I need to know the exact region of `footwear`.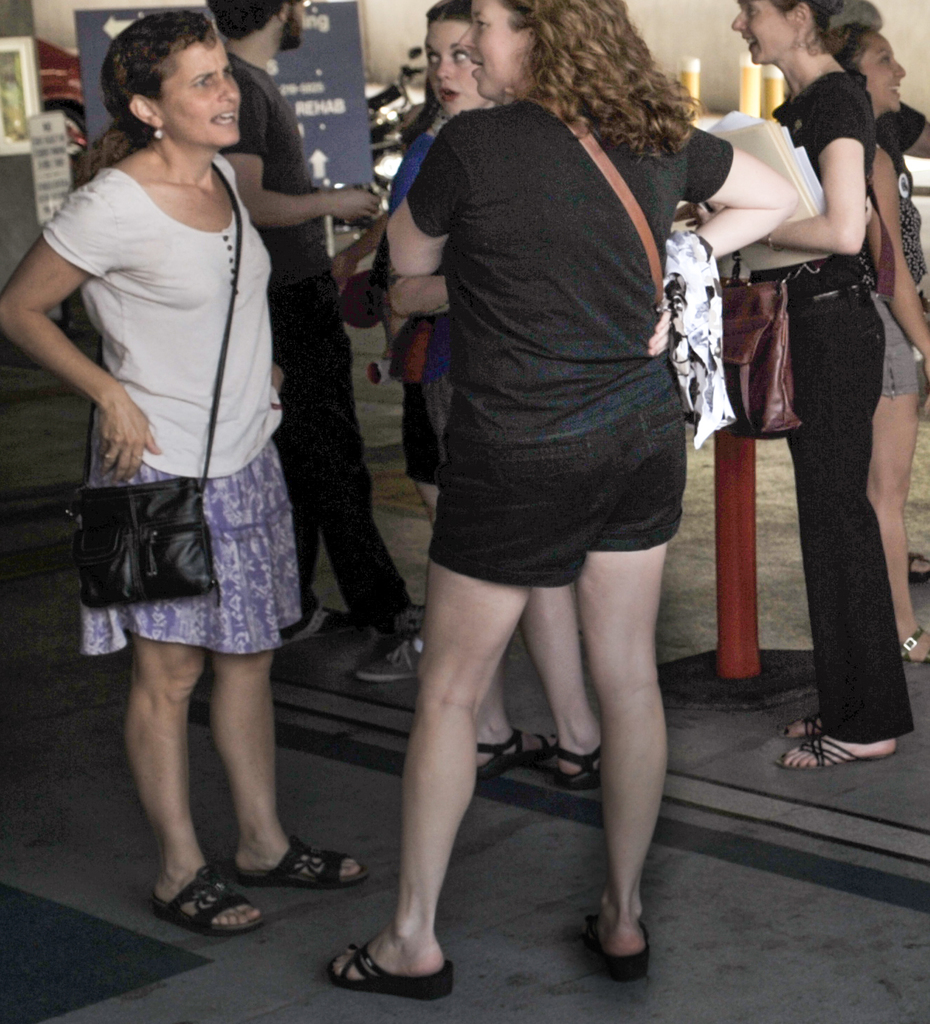
Region: l=553, t=736, r=607, b=791.
